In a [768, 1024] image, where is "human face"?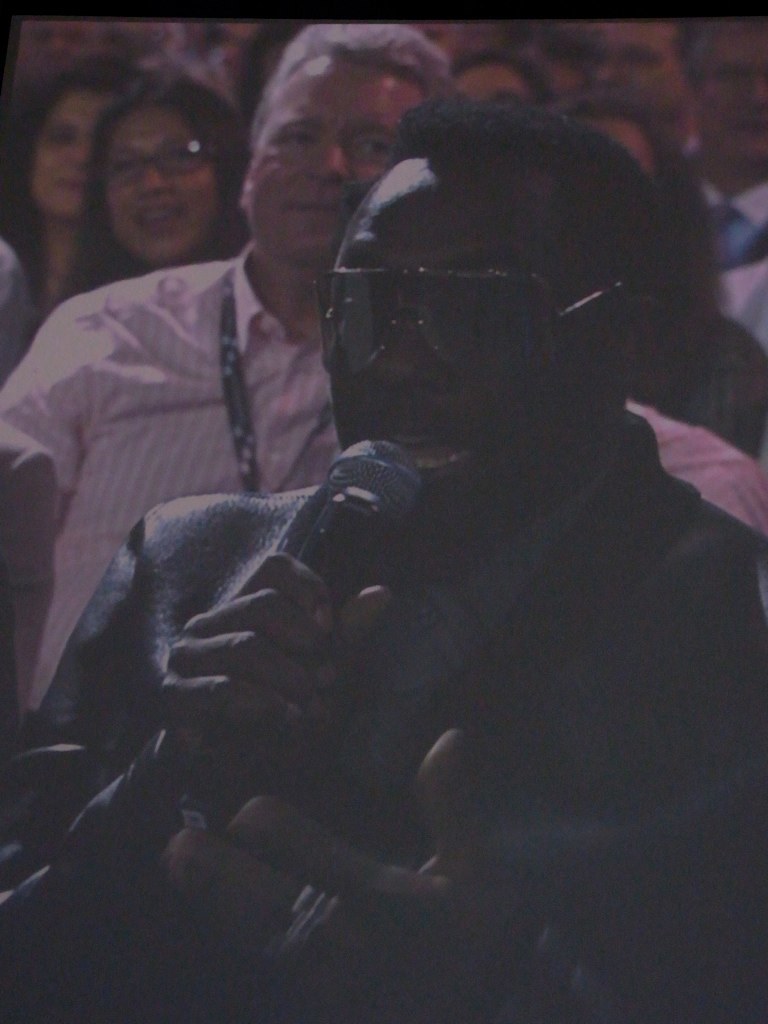
321, 174, 614, 527.
